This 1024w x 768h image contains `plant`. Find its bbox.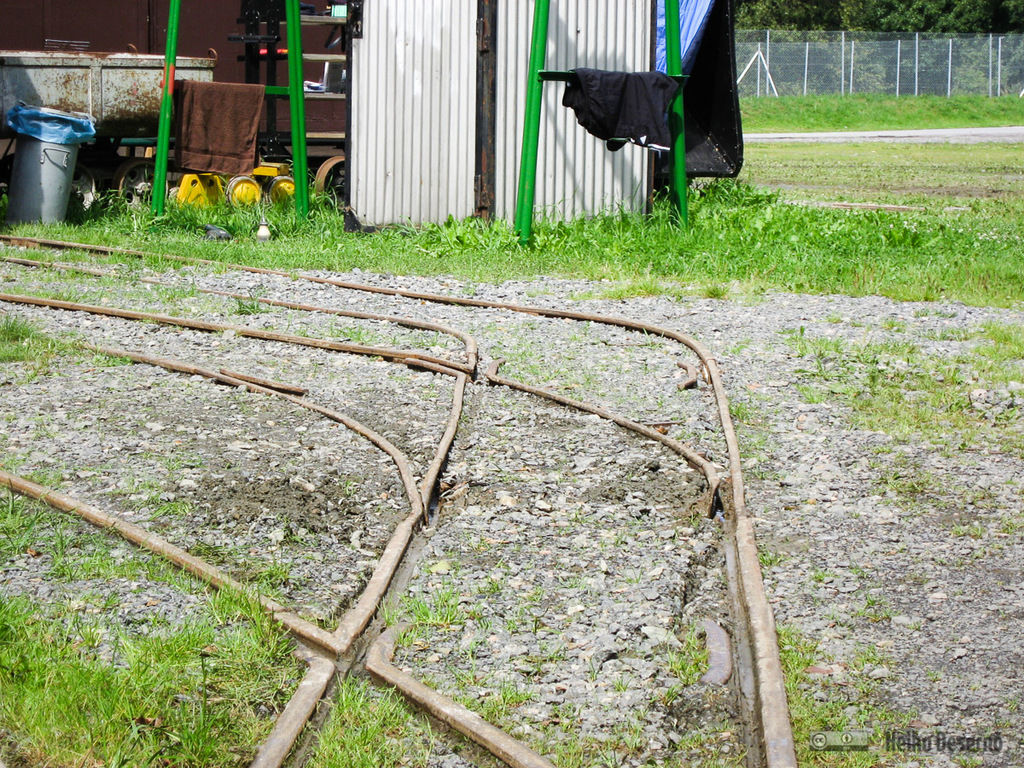
bbox(449, 737, 469, 753).
